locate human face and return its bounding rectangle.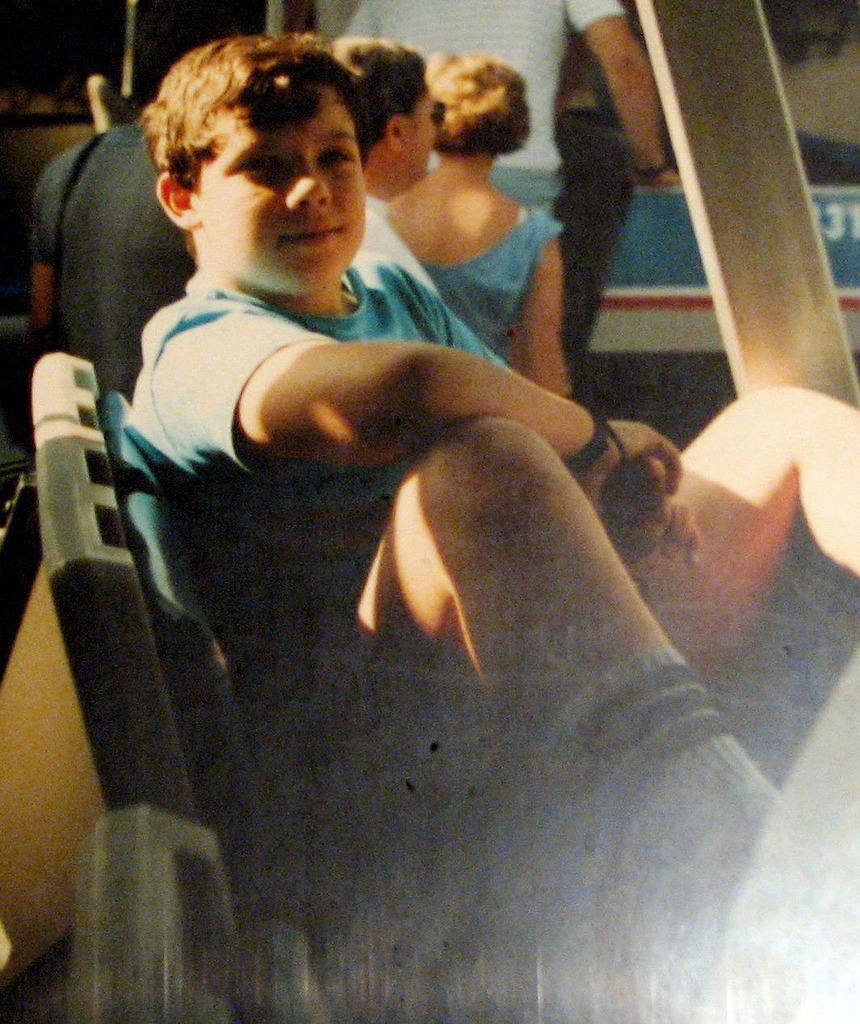
x1=411 y1=90 x2=436 y2=188.
